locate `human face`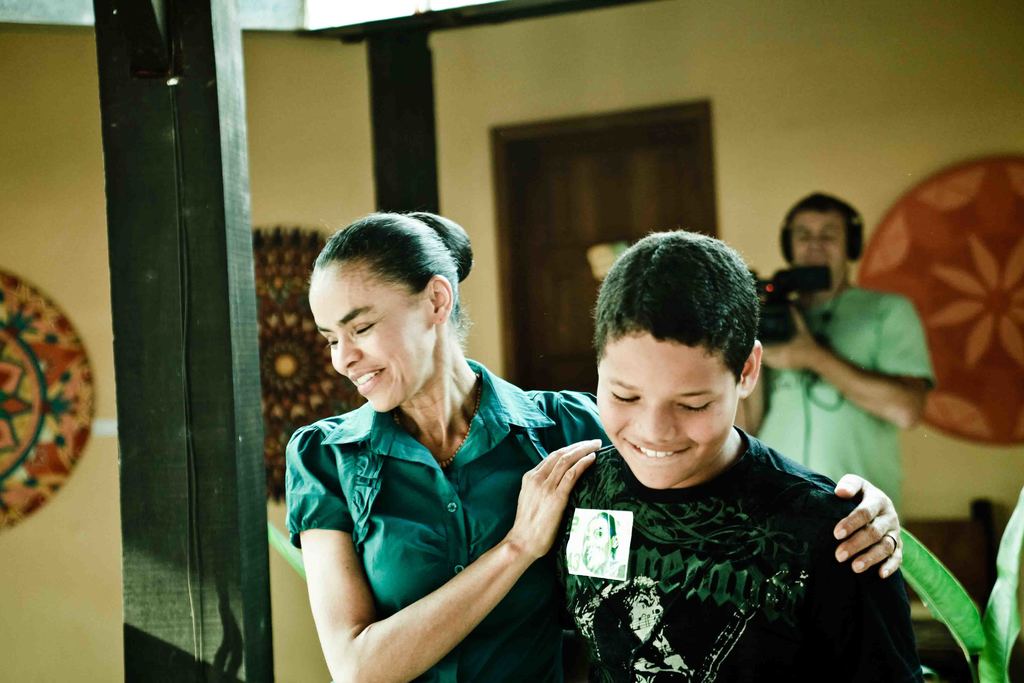
(x1=596, y1=330, x2=742, y2=494)
